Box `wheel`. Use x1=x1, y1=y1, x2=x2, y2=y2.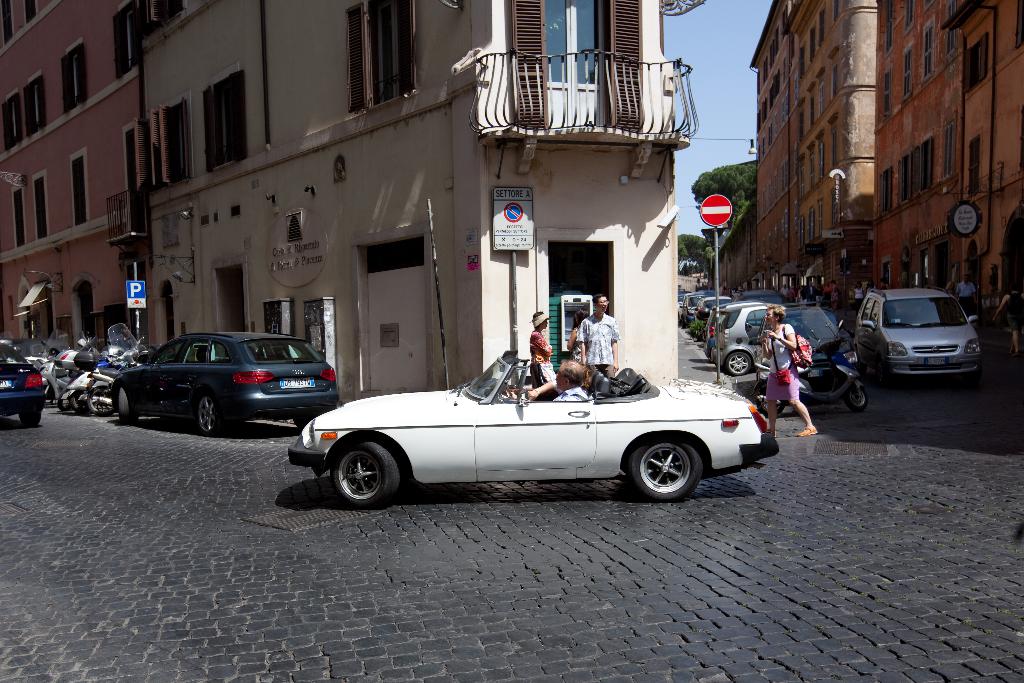
x1=727, y1=352, x2=752, y2=374.
